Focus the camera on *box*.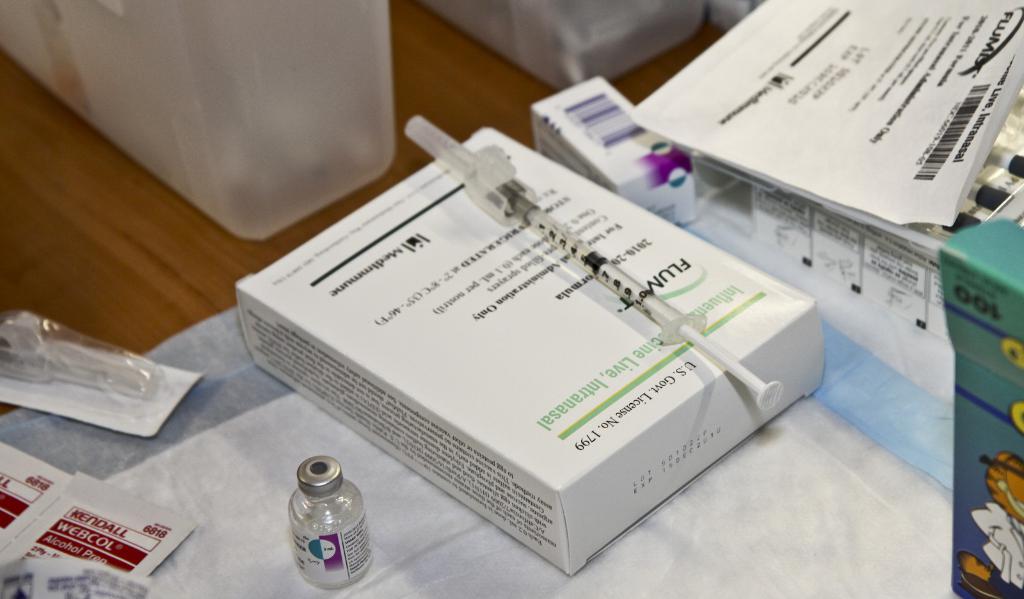
Focus region: (left=532, top=79, right=683, bottom=187).
